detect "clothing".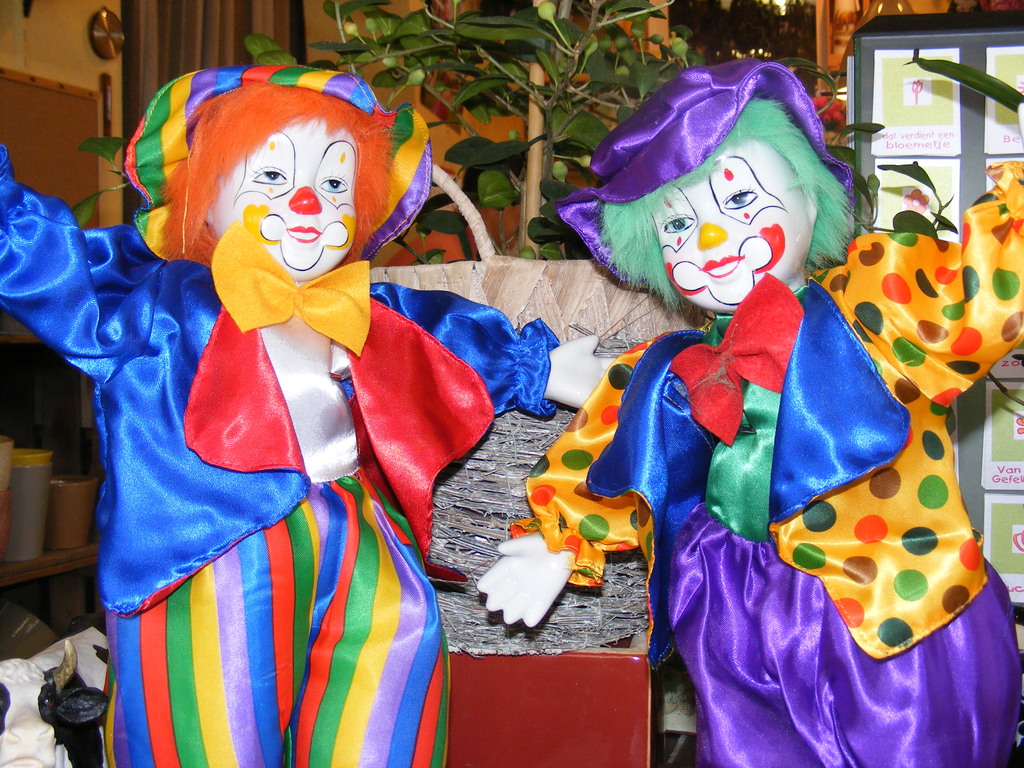
Detected at 595:177:1000:738.
